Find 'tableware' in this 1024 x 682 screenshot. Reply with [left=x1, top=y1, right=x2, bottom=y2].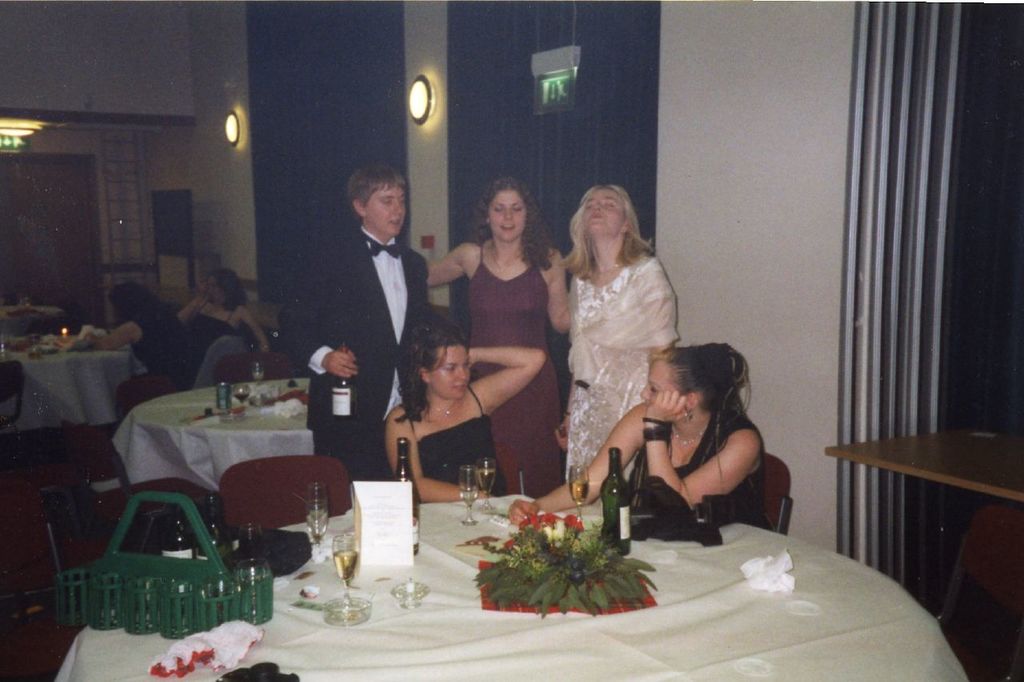
[left=254, top=361, right=265, bottom=385].
